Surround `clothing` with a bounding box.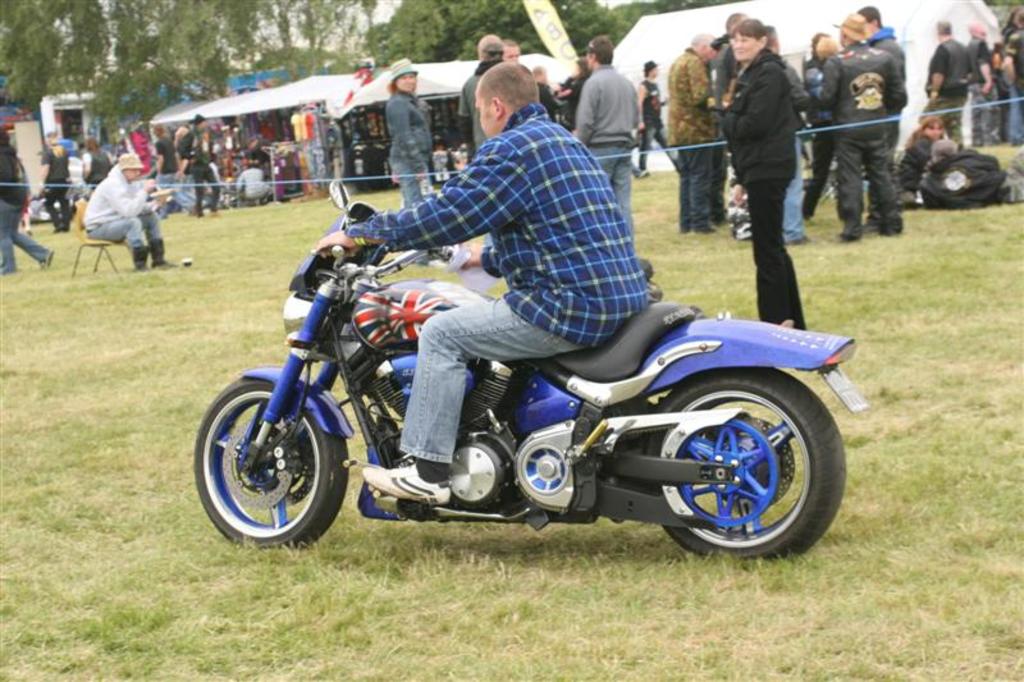
575, 67, 630, 244.
